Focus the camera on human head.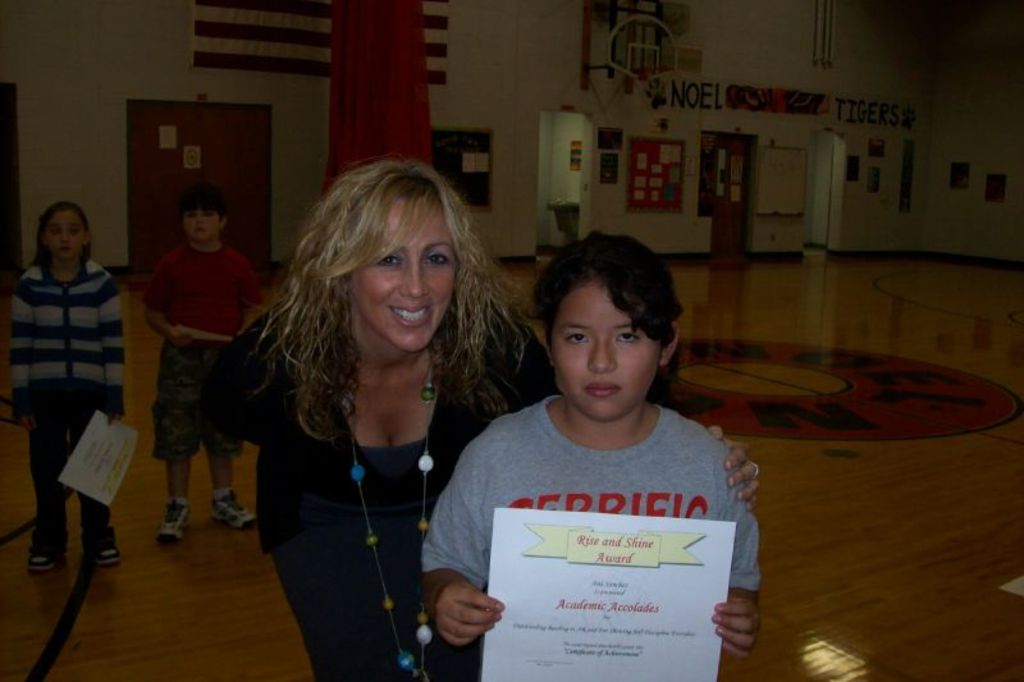
Focus region: 41 202 95 266.
